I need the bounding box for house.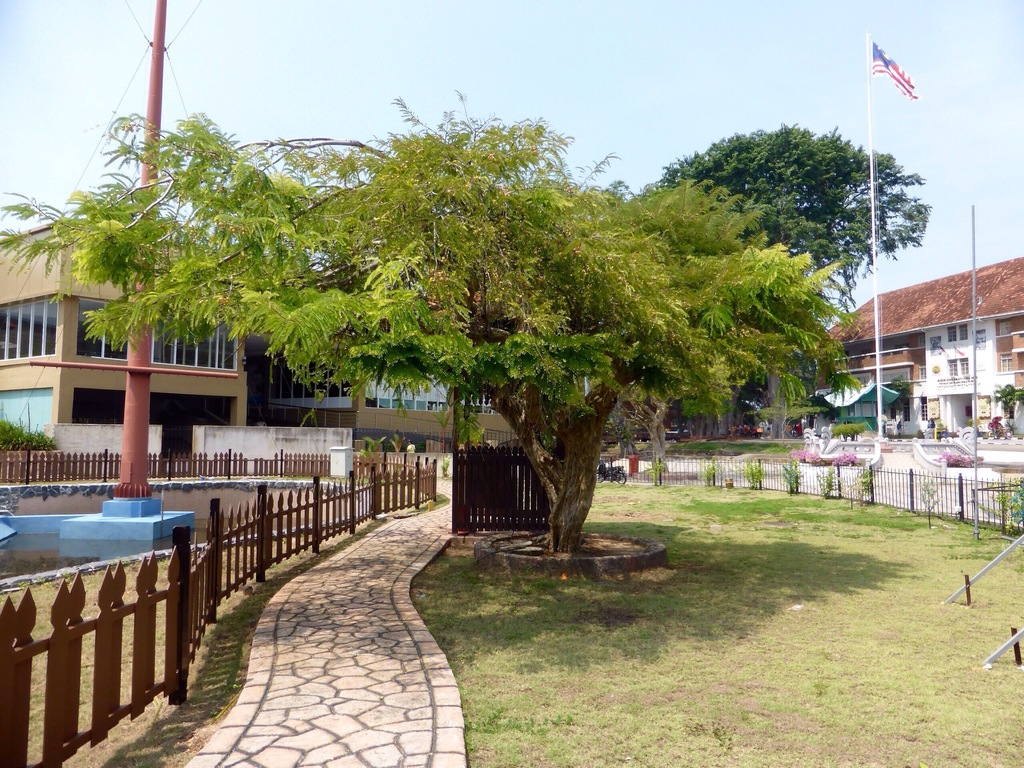
Here it is: pyautogui.locateOnScreen(820, 230, 1016, 440).
